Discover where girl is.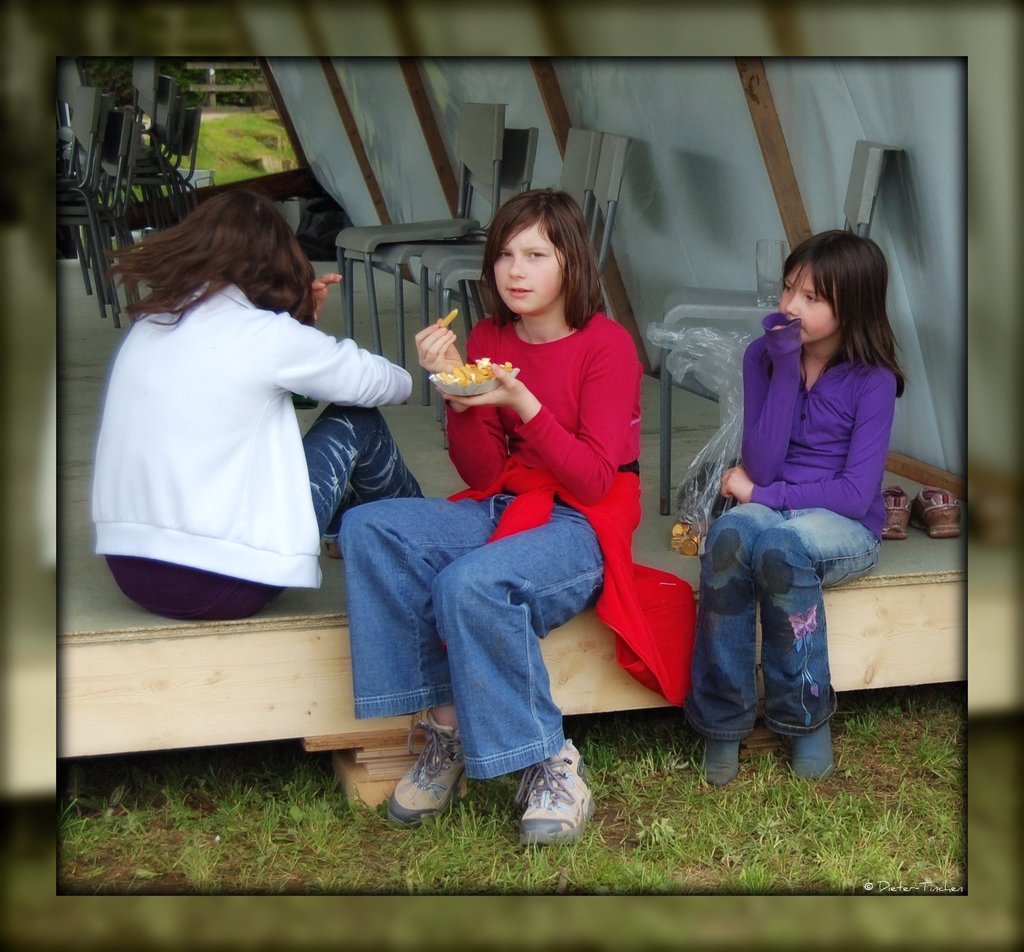
Discovered at bbox(693, 227, 907, 787).
